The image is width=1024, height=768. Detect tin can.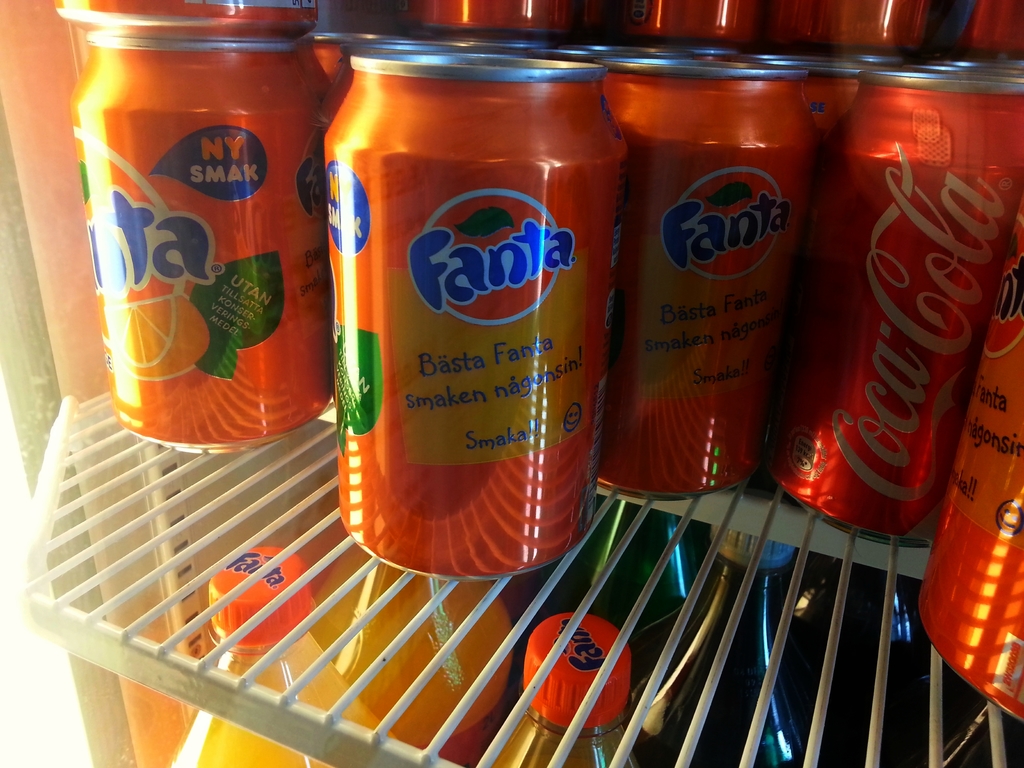
Detection: {"x1": 323, "y1": 49, "x2": 628, "y2": 584}.
